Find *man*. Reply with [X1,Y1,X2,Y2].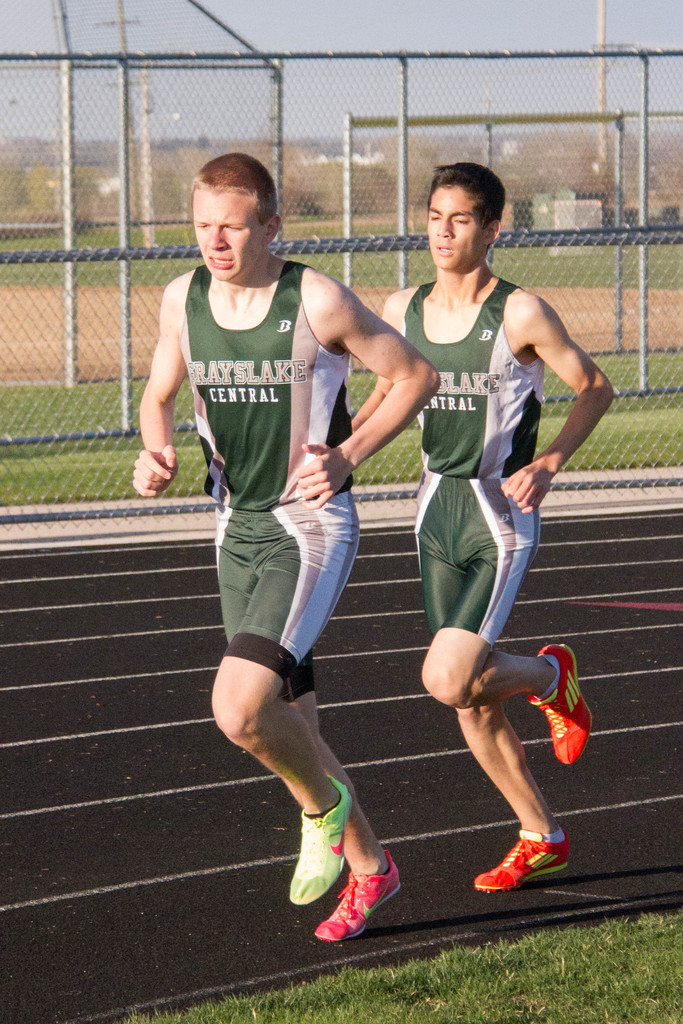
[127,151,442,945].
